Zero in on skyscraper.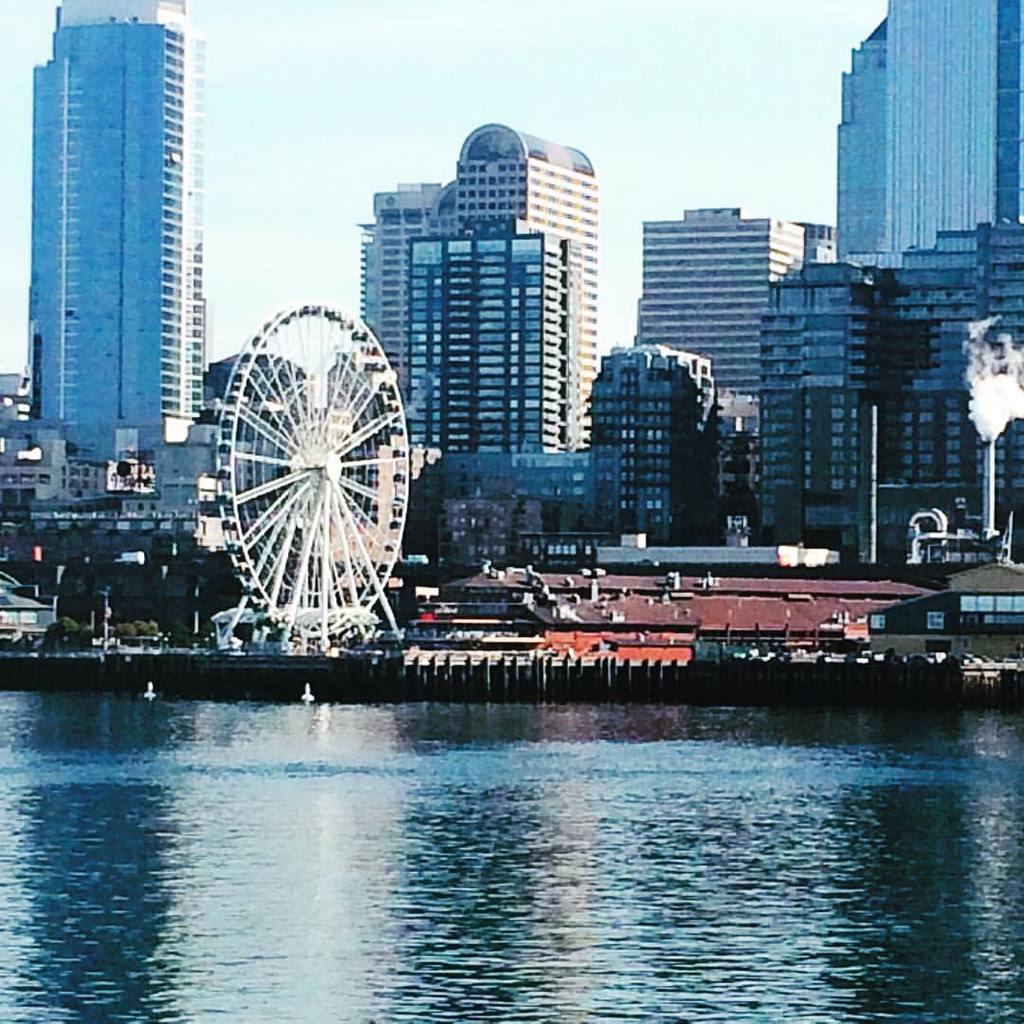
Zeroed in: 18:0:218:464.
